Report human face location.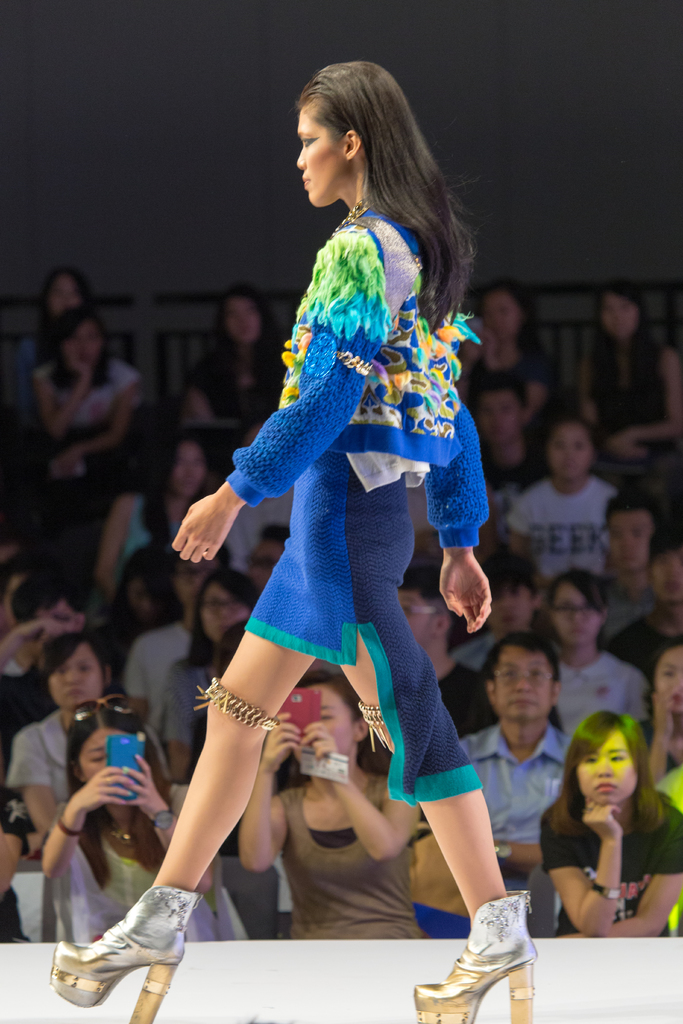
Report: (579, 732, 642, 810).
